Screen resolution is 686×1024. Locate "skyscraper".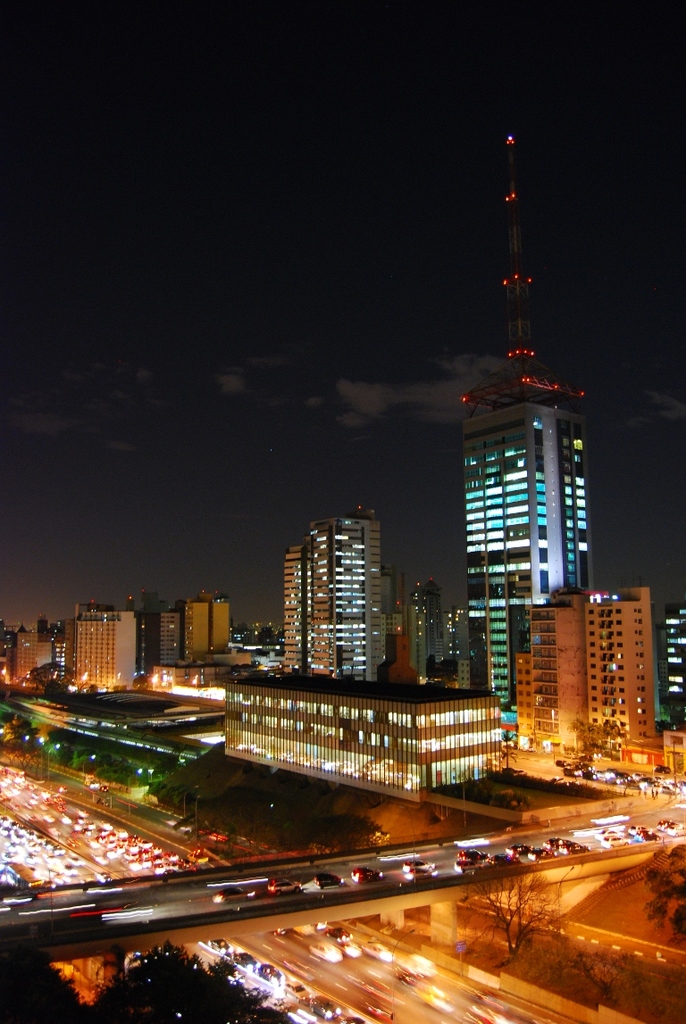
bbox=[507, 597, 596, 787].
